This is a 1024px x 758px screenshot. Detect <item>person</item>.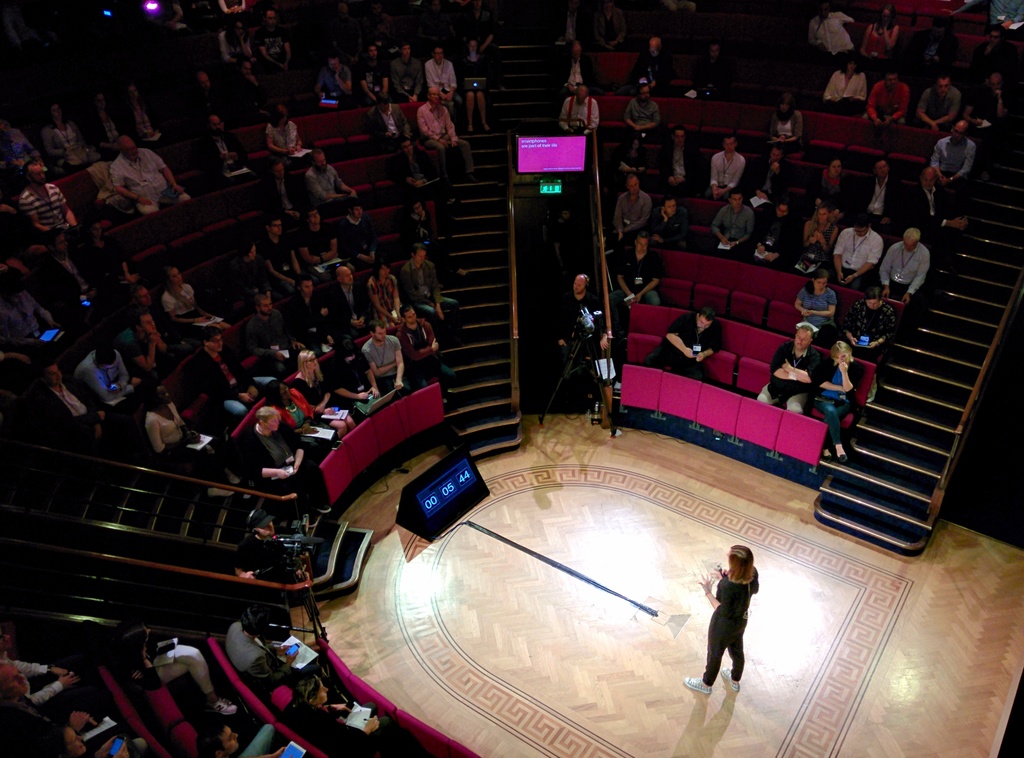
left=557, top=83, right=604, bottom=134.
